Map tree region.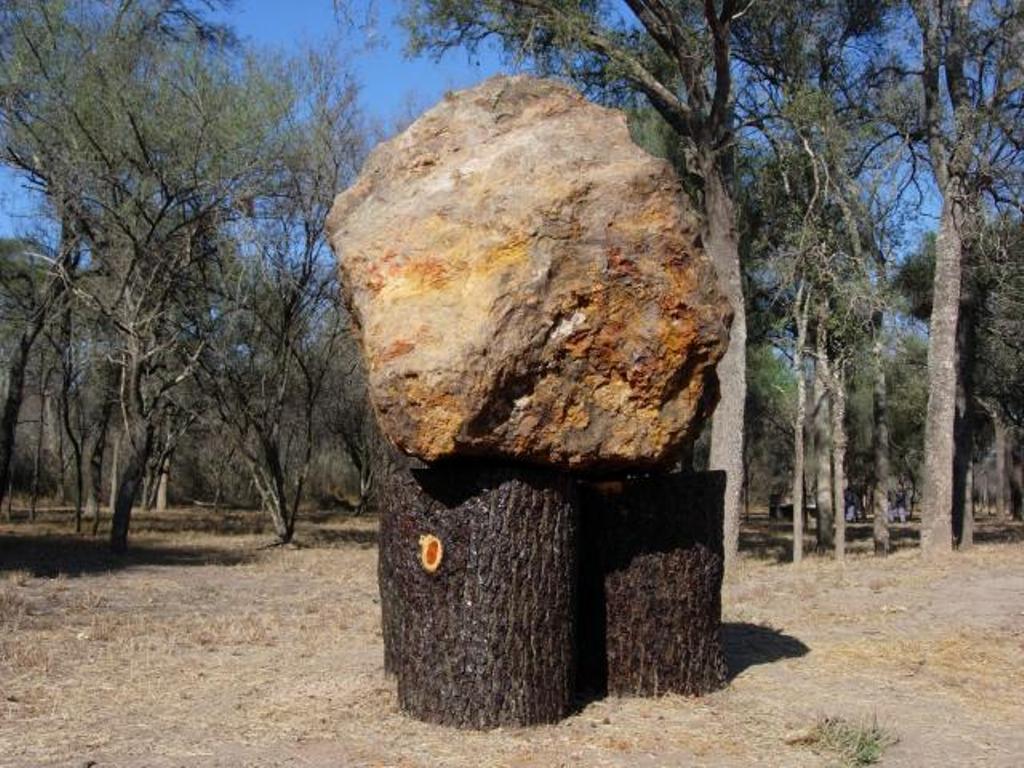
Mapped to 28/194/122/552.
